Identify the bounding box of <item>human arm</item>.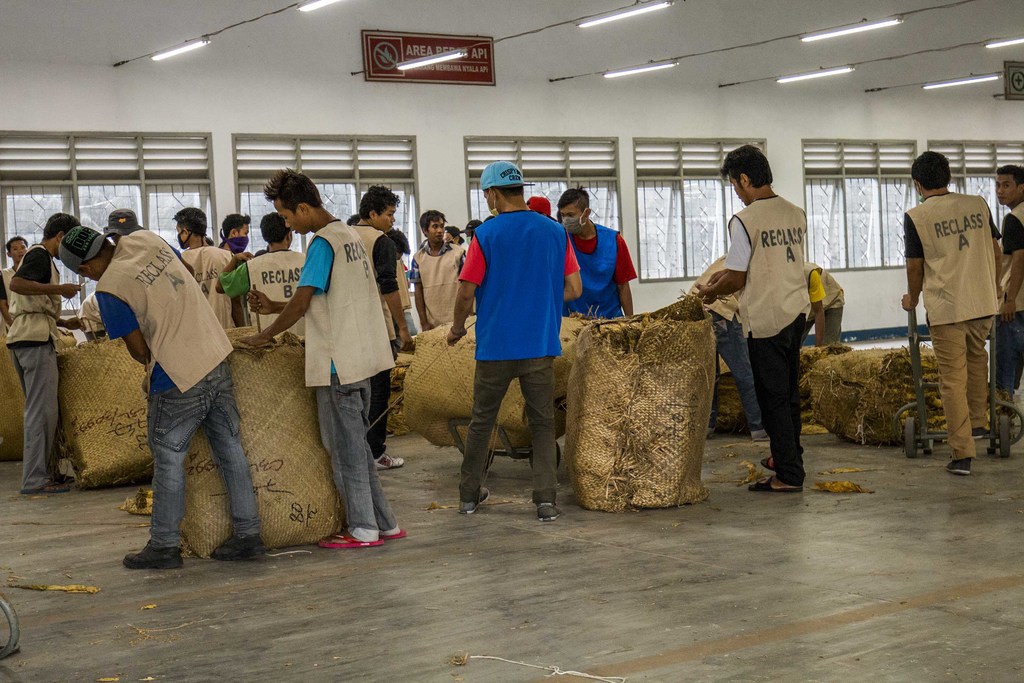
(810, 267, 826, 343).
